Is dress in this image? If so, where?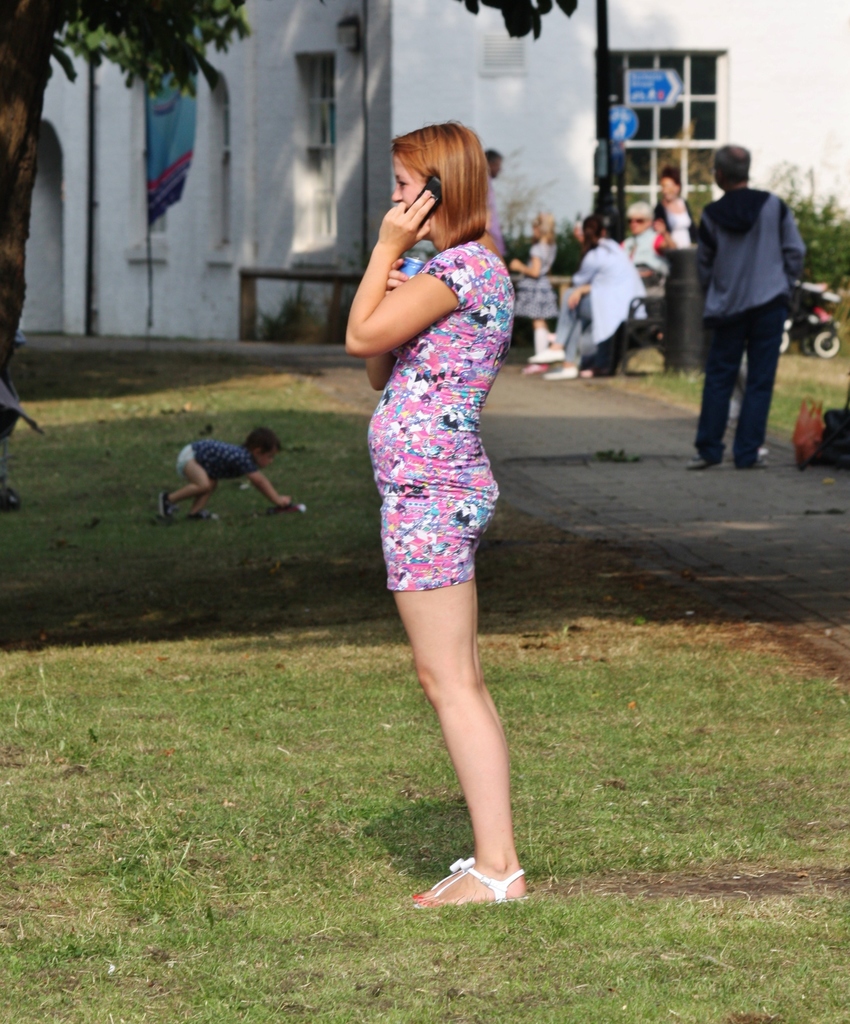
Yes, at detection(363, 239, 507, 595).
